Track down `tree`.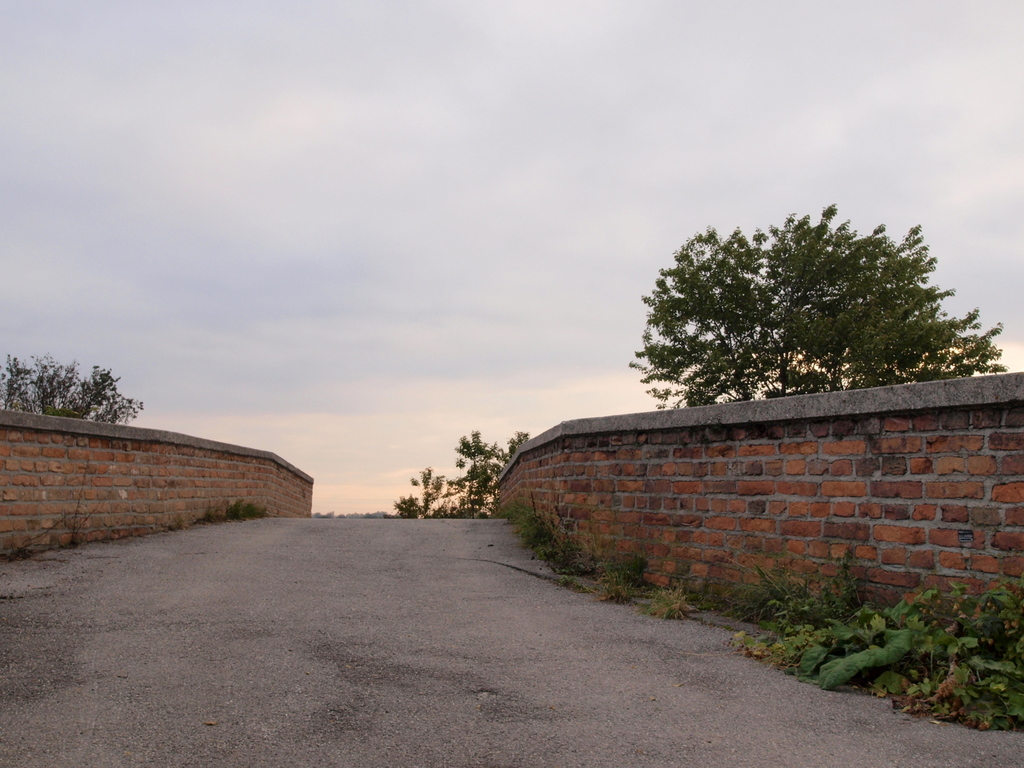
Tracked to [left=609, top=204, right=977, bottom=415].
